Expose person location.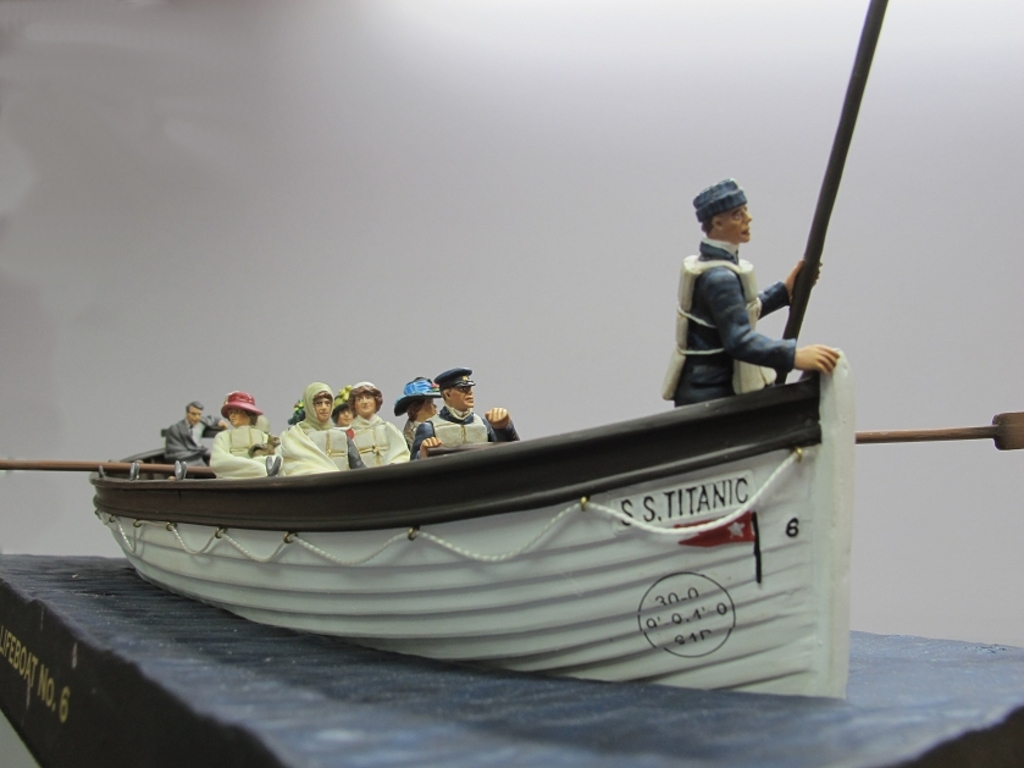
Exposed at <region>276, 382, 362, 476</region>.
